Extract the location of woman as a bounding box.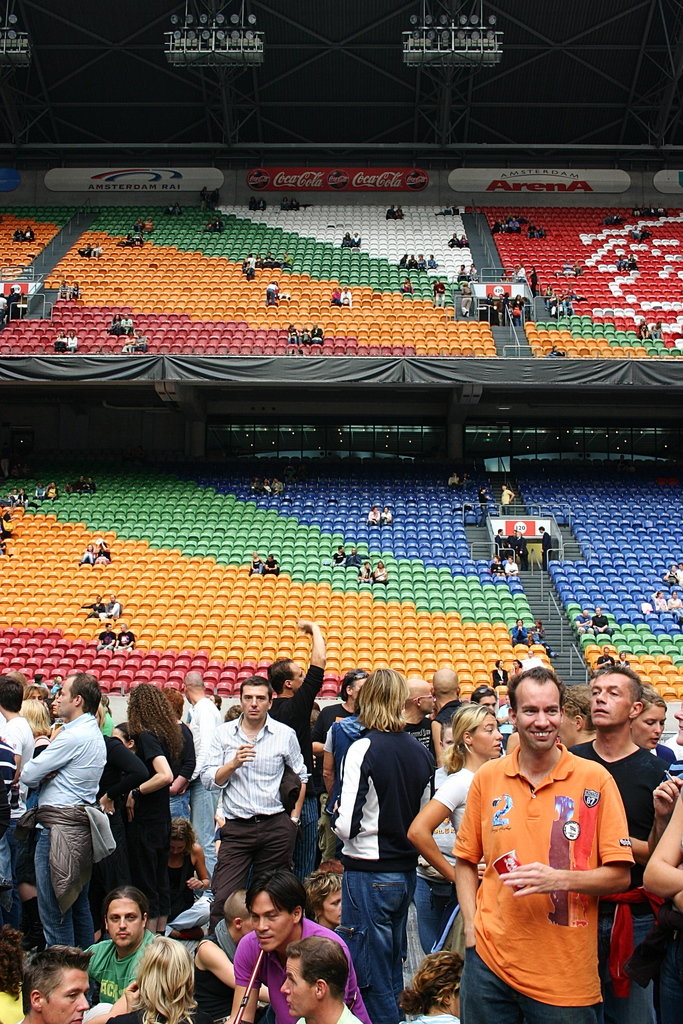
x1=513, y1=659, x2=520, y2=675.
